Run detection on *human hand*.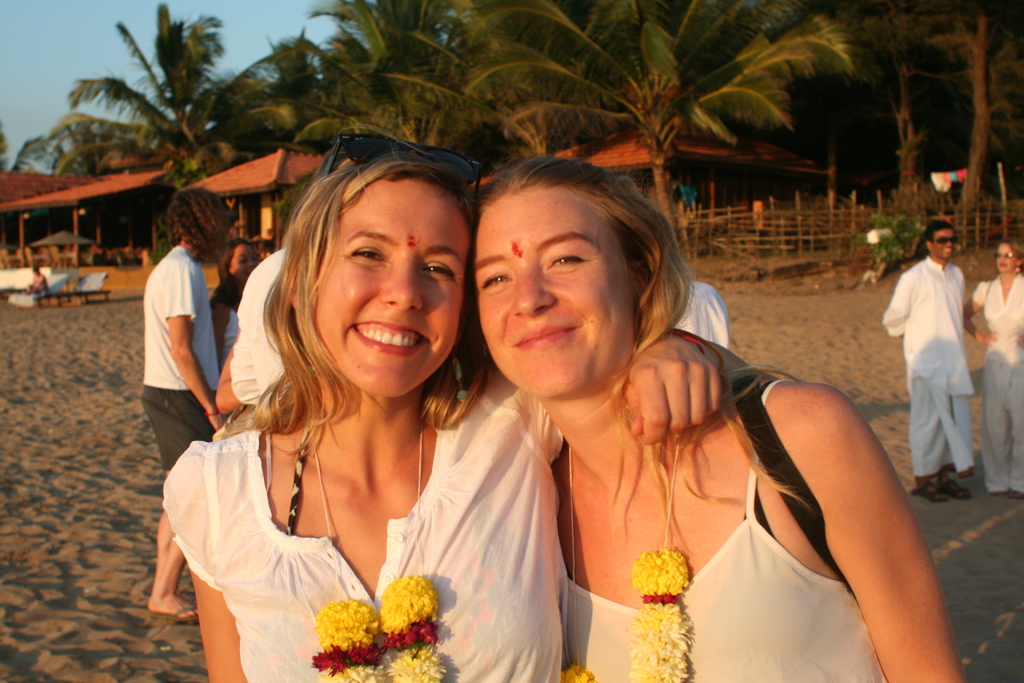
Result: [x1=203, y1=404, x2=225, y2=434].
